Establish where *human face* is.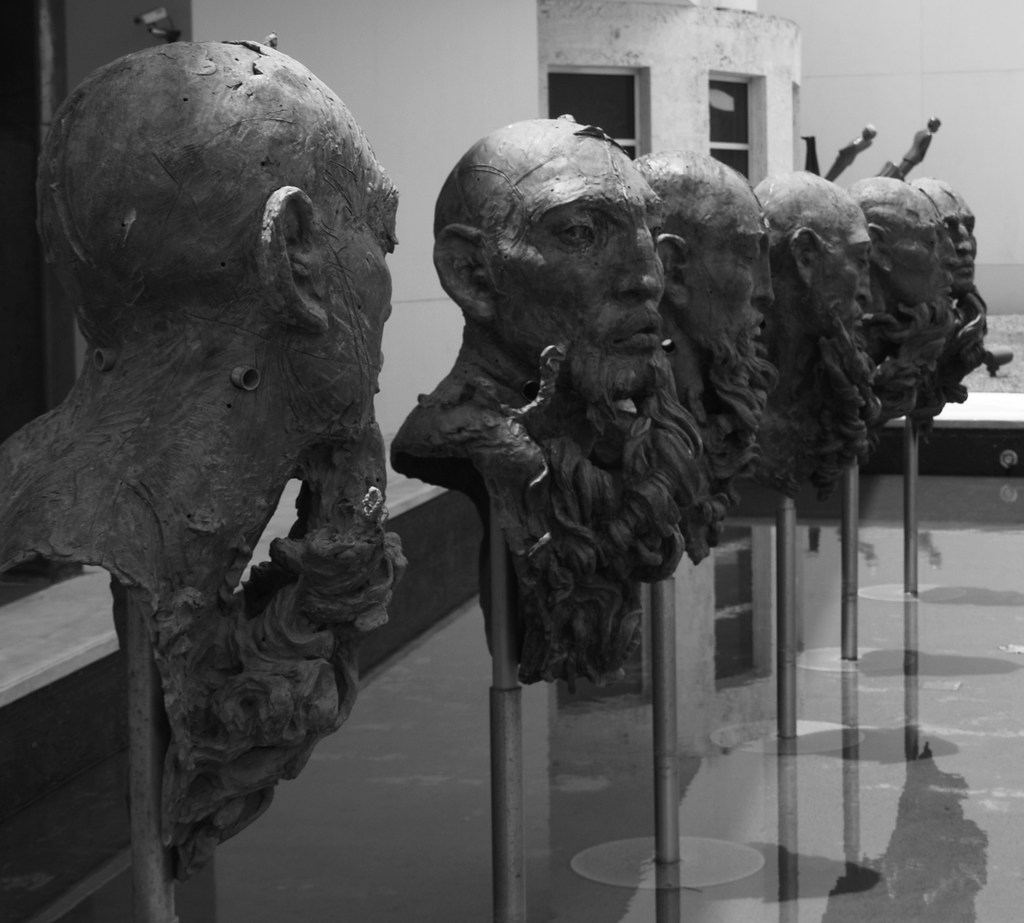
Established at l=317, t=117, r=406, b=747.
